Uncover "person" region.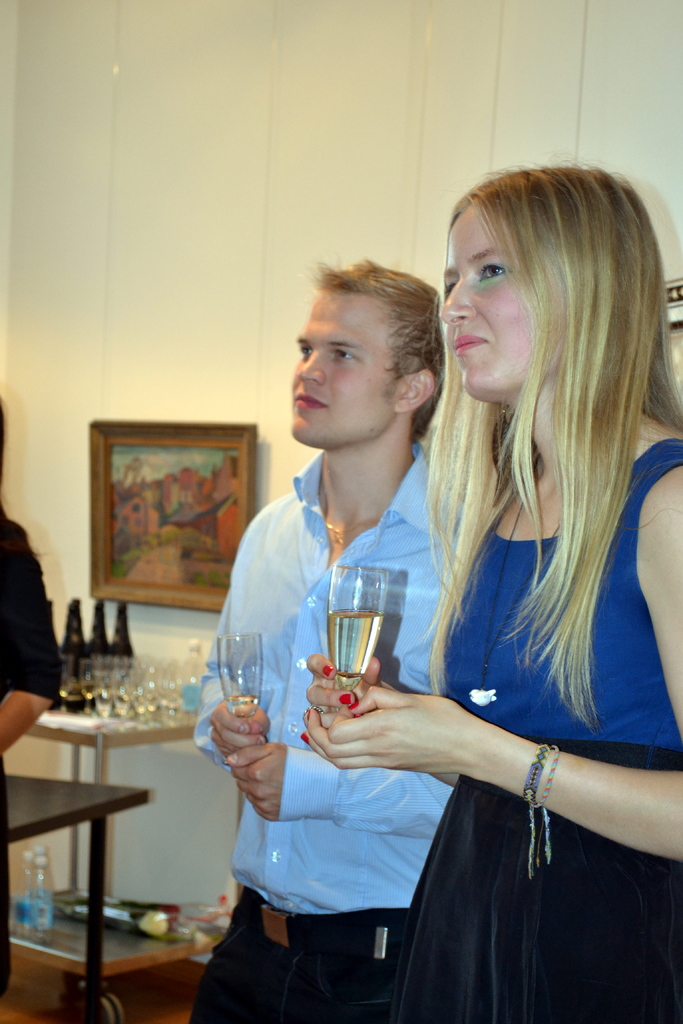
Uncovered: [x1=298, y1=168, x2=646, y2=1023].
